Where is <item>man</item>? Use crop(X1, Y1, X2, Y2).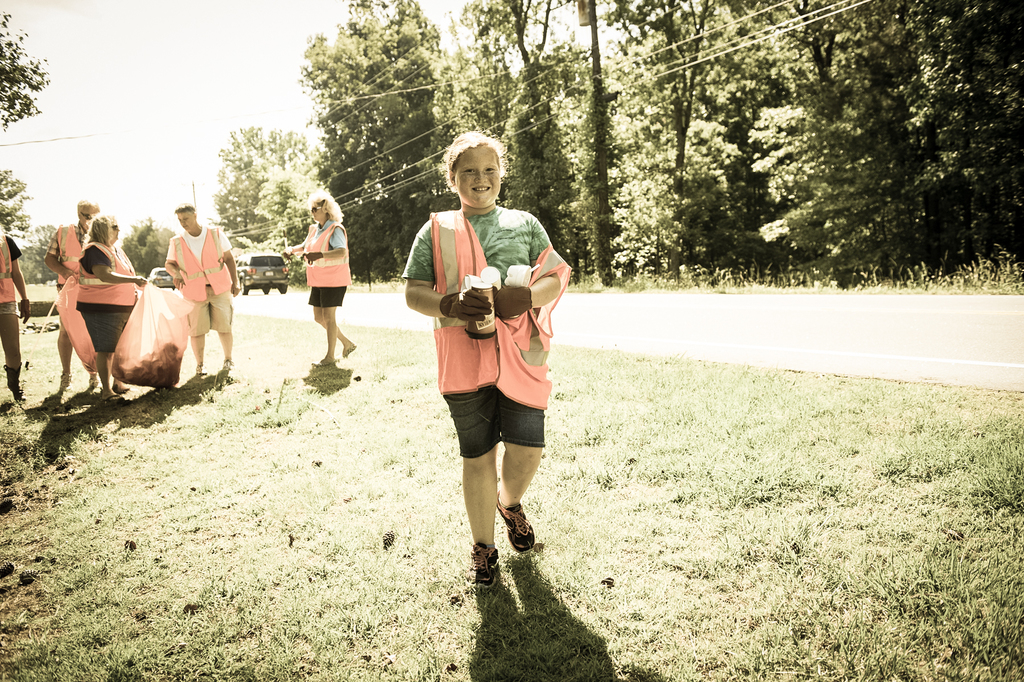
crop(44, 196, 100, 387).
